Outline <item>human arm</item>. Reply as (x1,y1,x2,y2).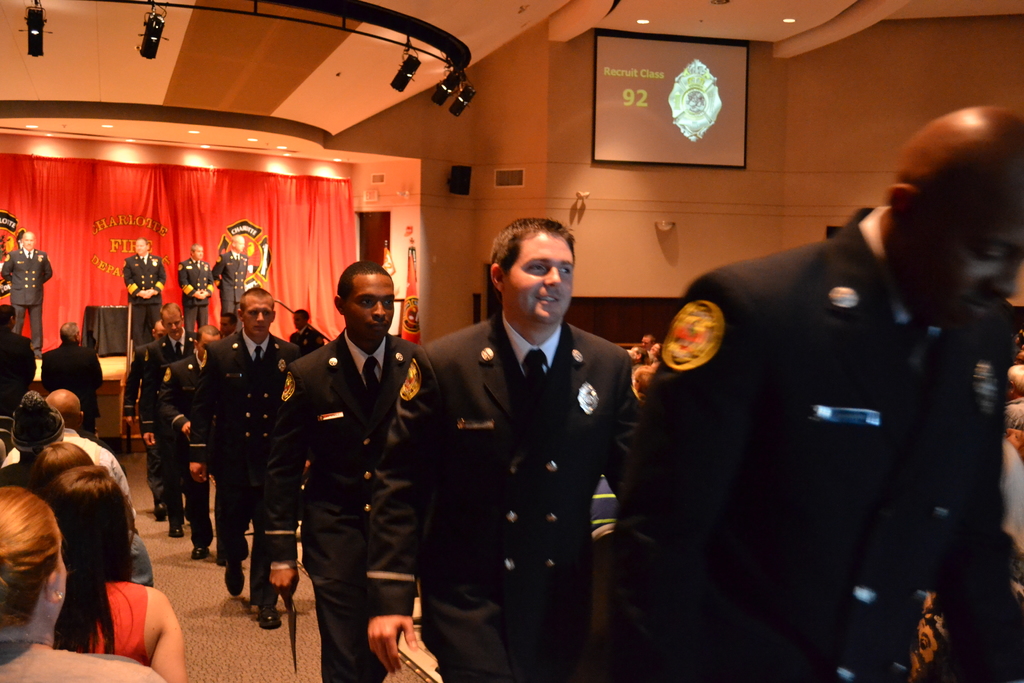
(152,584,186,677).
